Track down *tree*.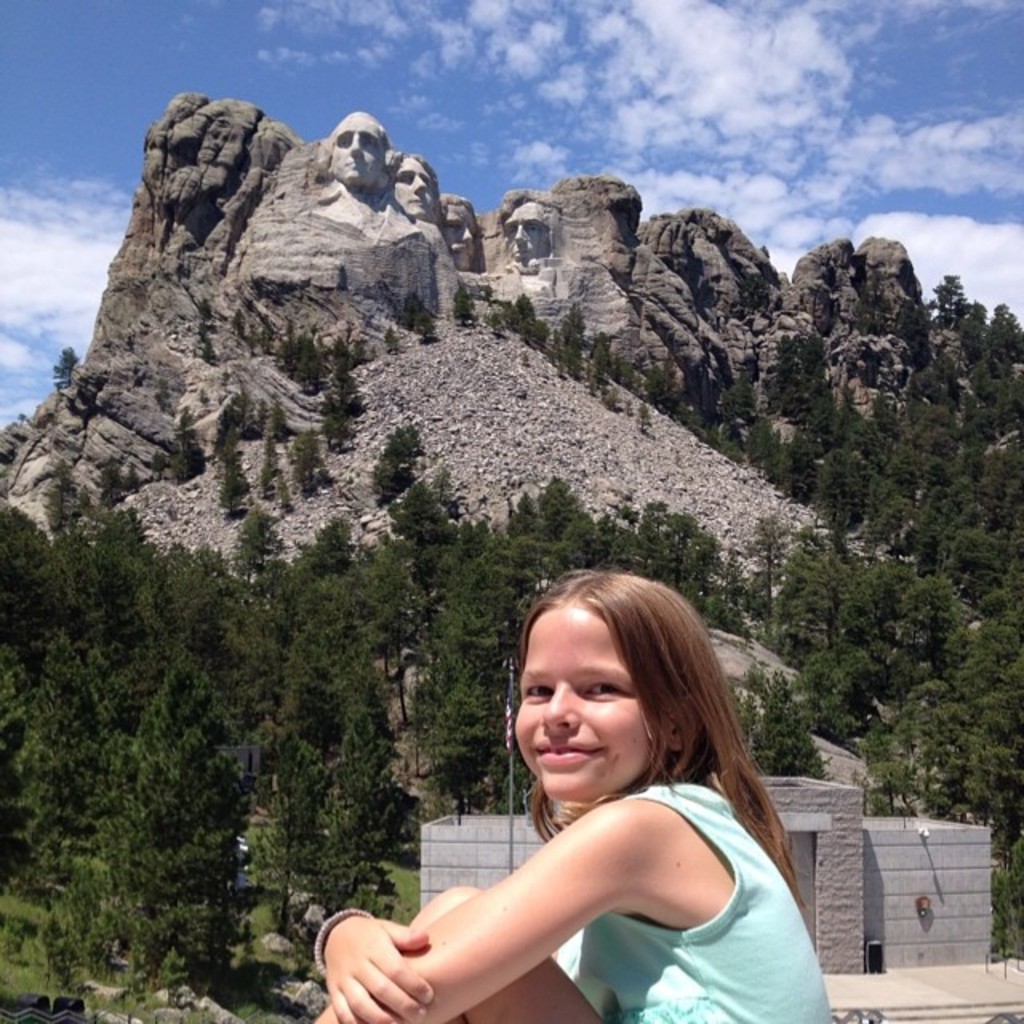
Tracked to [403,294,435,349].
